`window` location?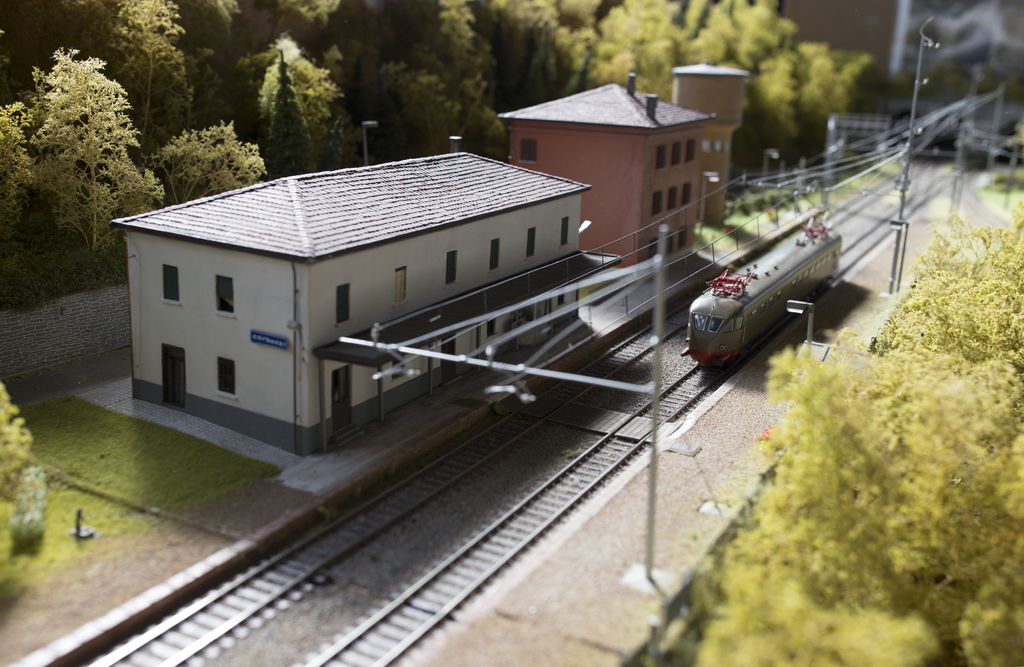
[x1=561, y1=219, x2=572, y2=241]
